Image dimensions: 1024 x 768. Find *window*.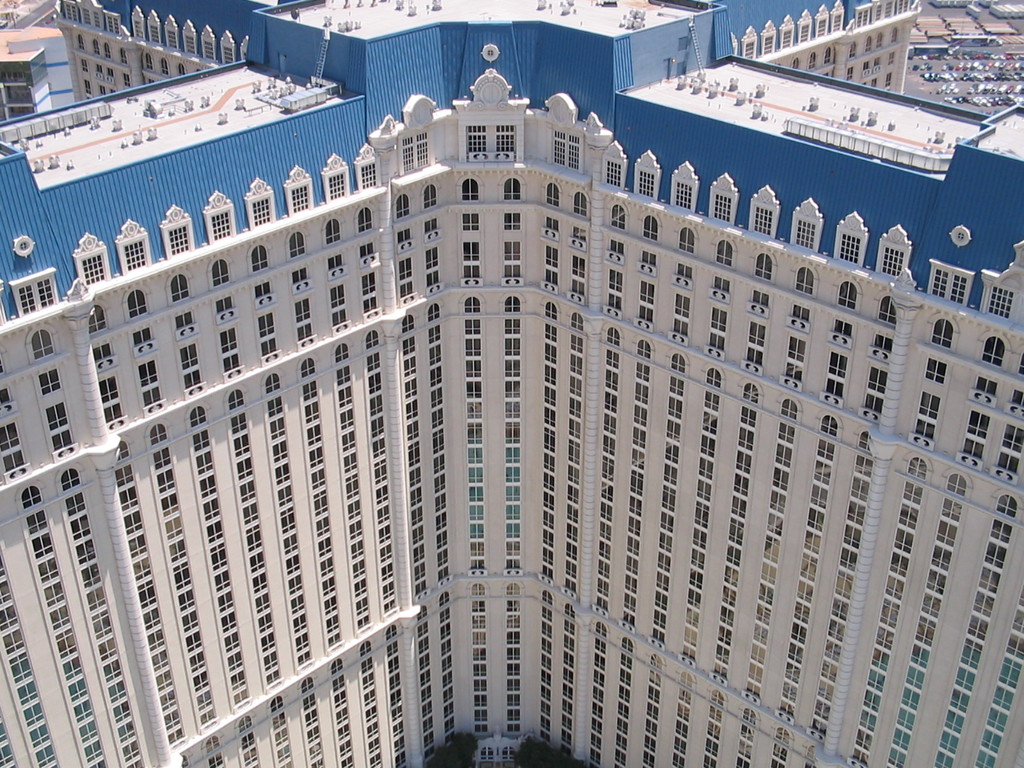
<box>712,237,735,268</box>.
